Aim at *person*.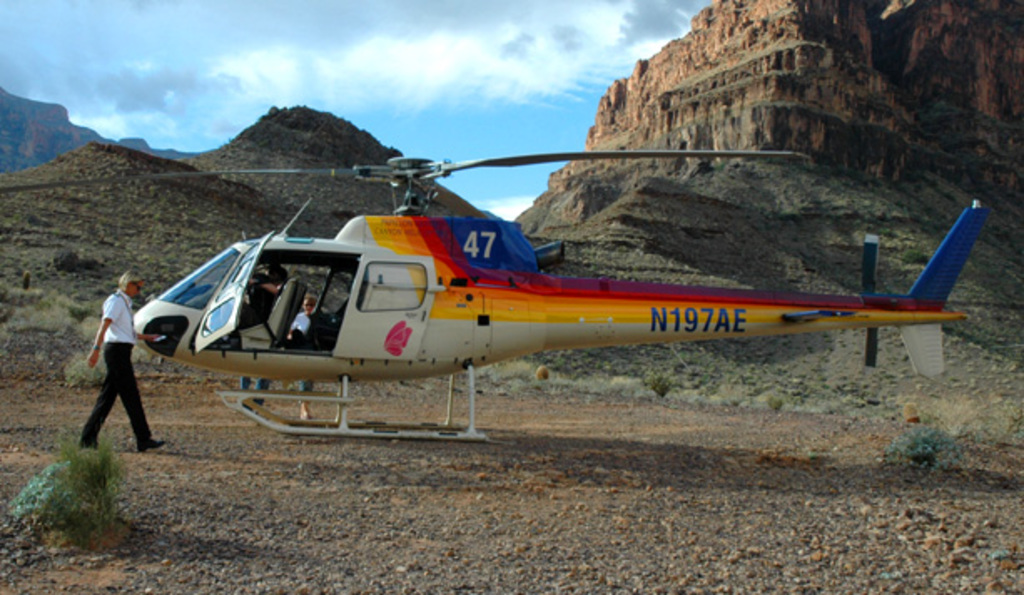
Aimed at Rect(75, 264, 147, 453).
